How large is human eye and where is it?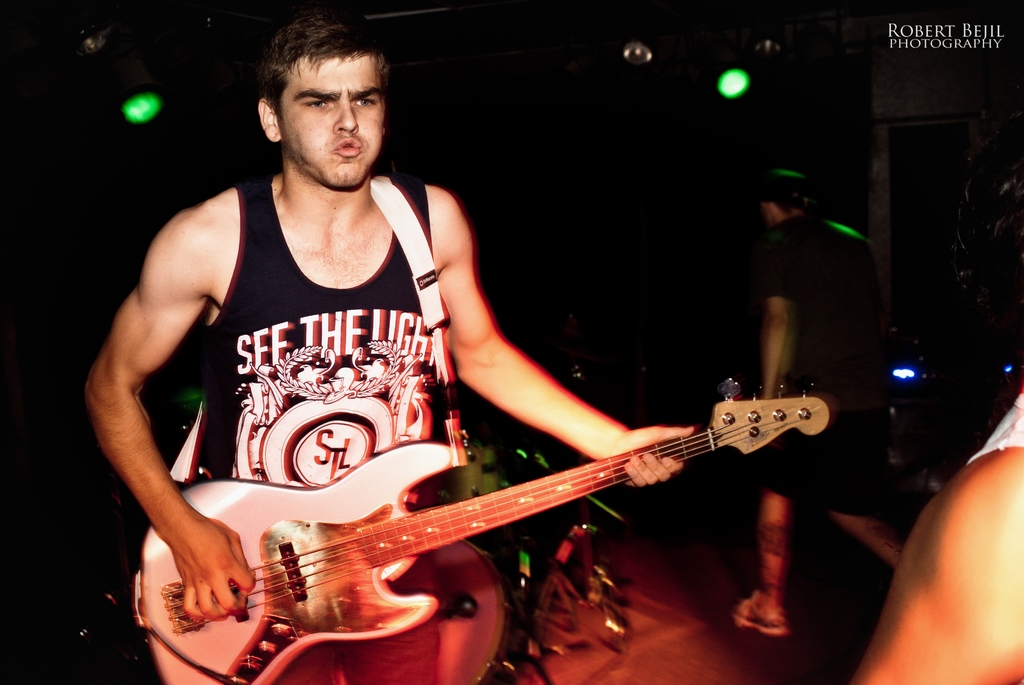
Bounding box: [300,97,329,107].
